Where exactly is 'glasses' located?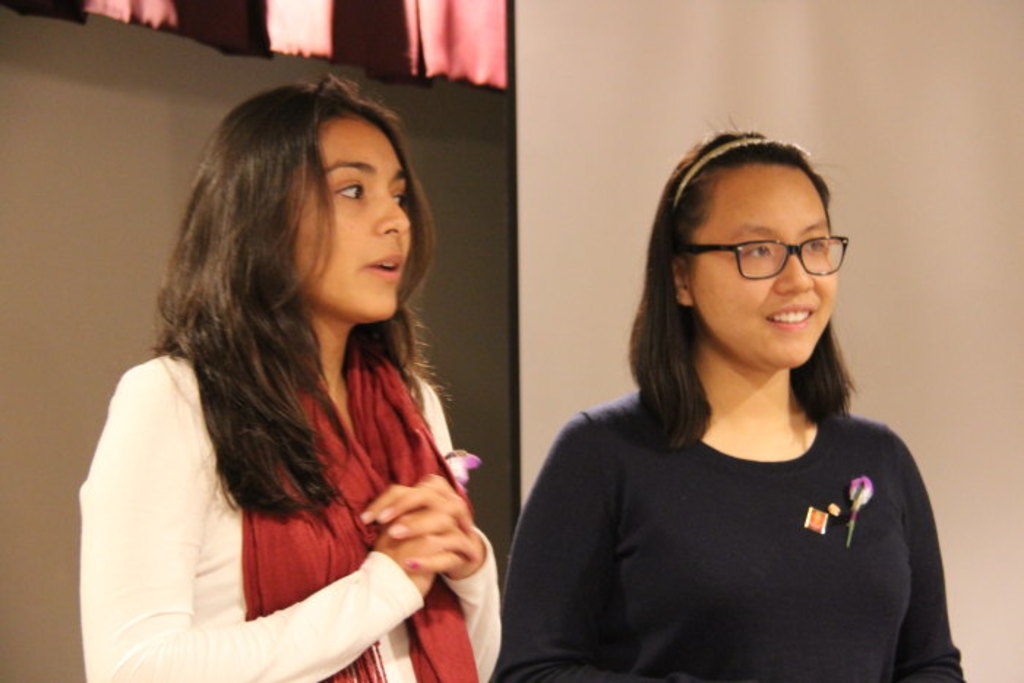
Its bounding box is BBox(705, 225, 851, 284).
